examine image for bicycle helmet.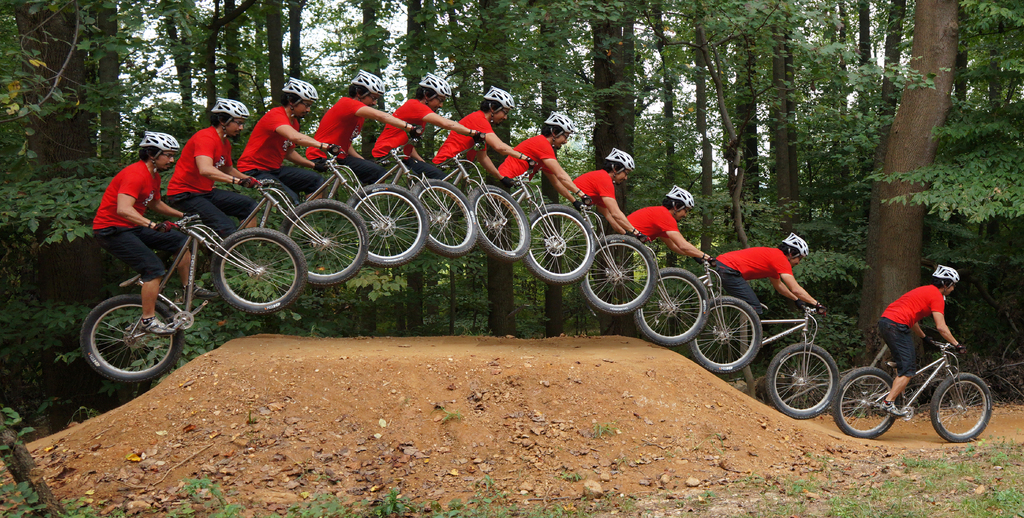
Examination result: [204,96,243,118].
